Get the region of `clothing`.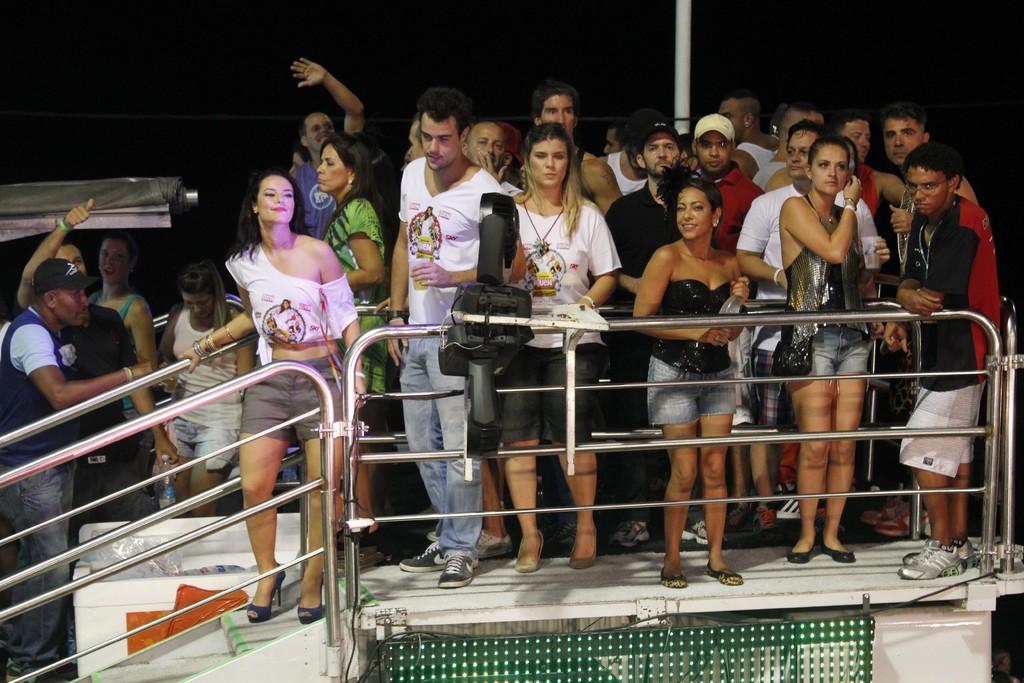
BBox(607, 151, 650, 194).
